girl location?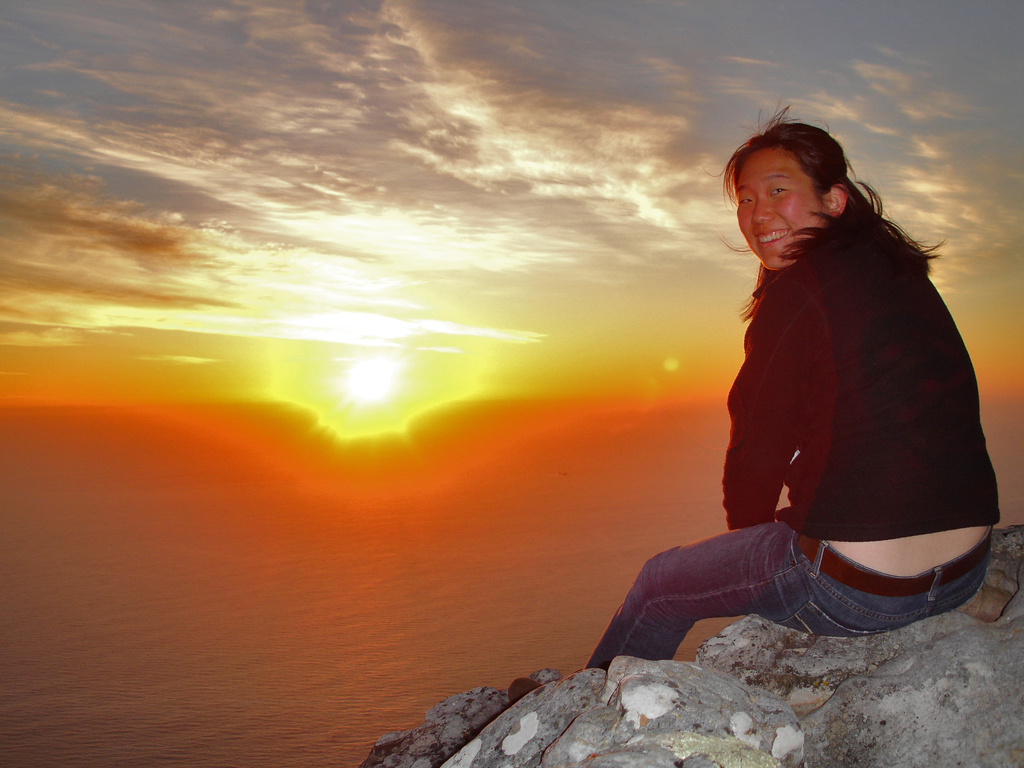
Rect(579, 104, 1008, 667)
